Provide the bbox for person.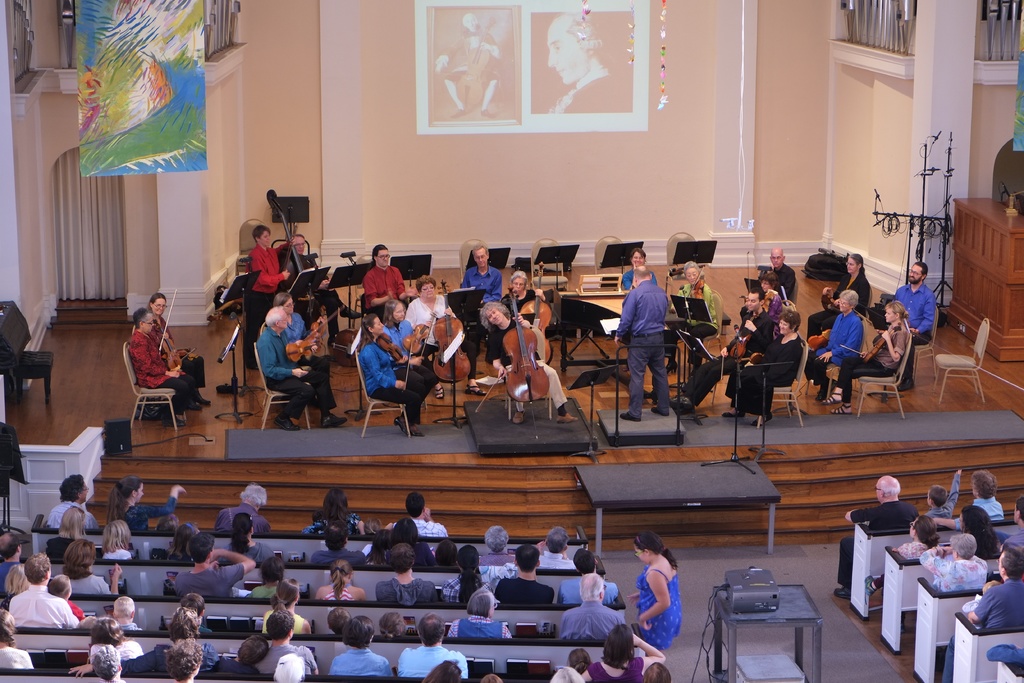
box=[805, 285, 865, 406].
